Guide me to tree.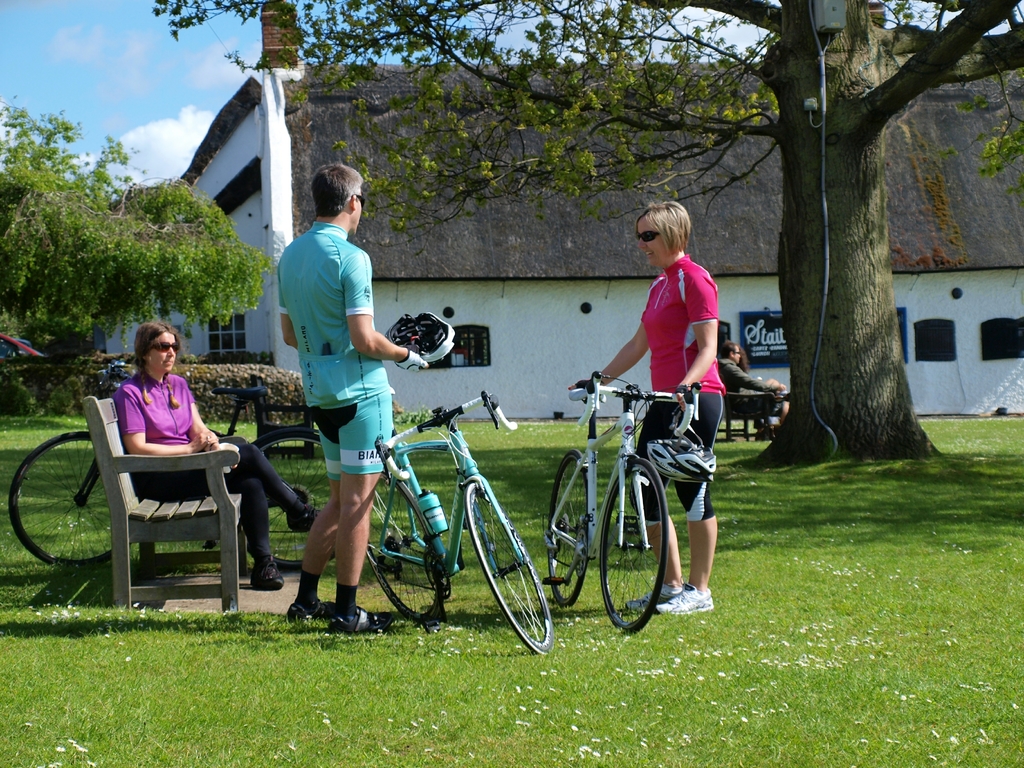
Guidance: (x1=134, y1=0, x2=1023, y2=472).
